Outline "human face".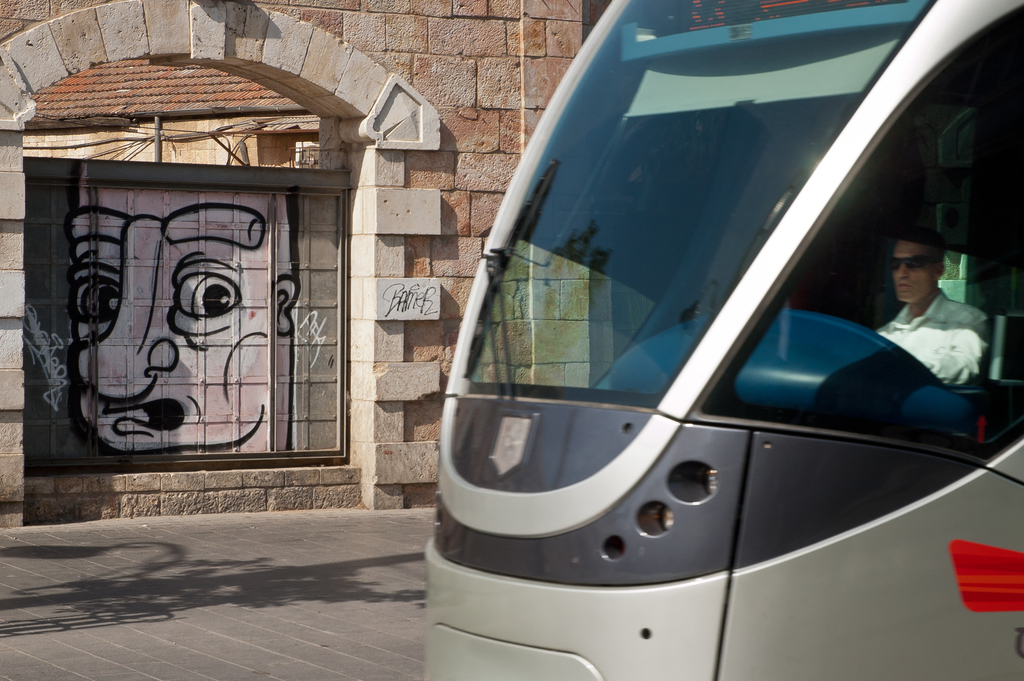
Outline: 894 245 938 302.
